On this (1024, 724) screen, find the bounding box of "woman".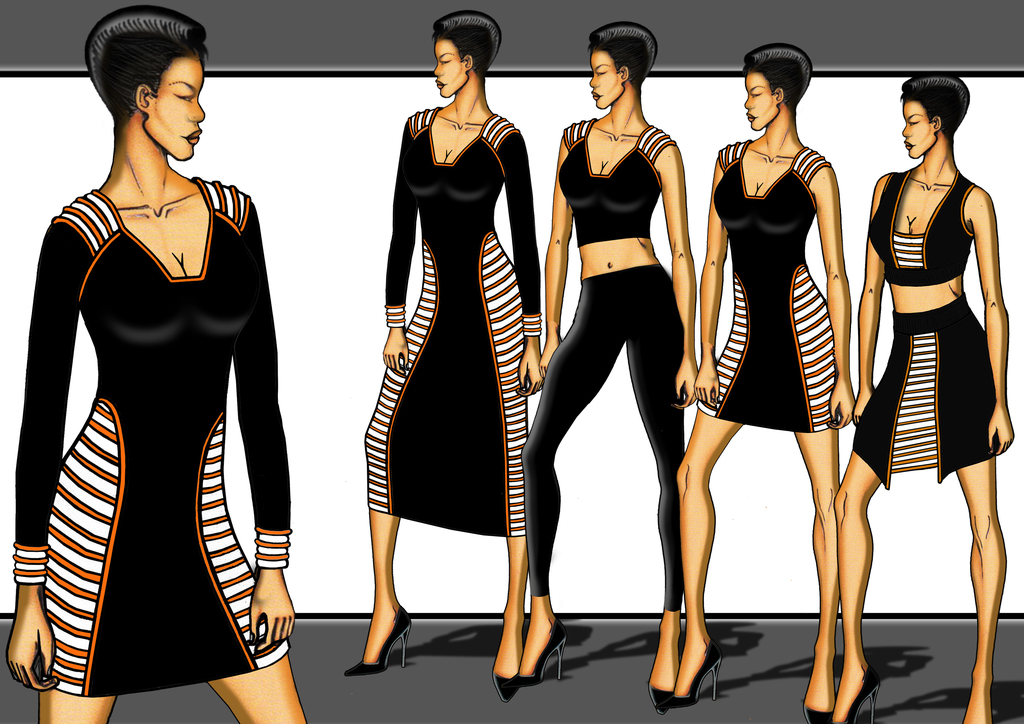
Bounding box: bbox=(6, 1, 316, 723).
